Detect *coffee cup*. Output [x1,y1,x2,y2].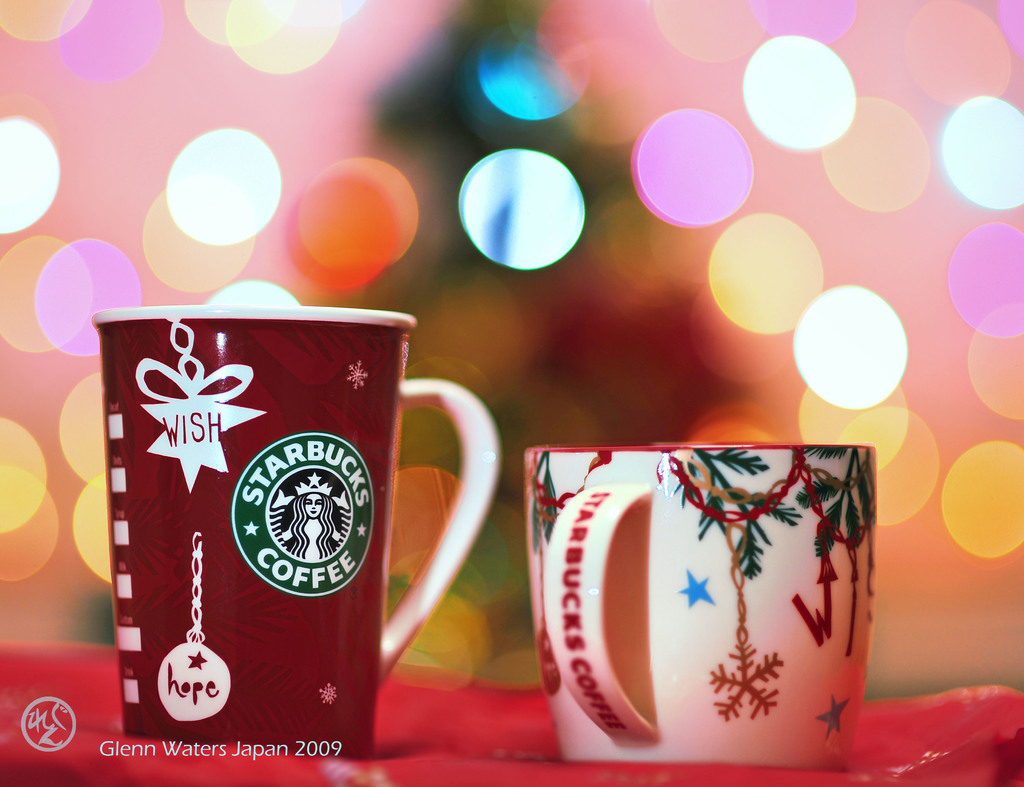
[92,303,497,761].
